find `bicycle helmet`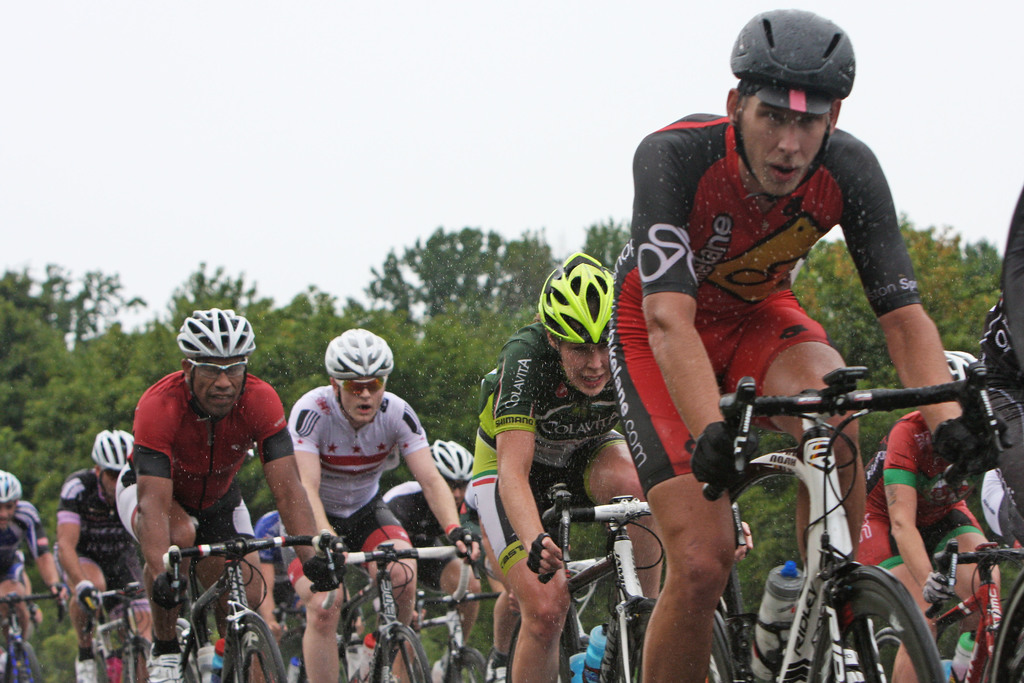
left=95, top=425, right=136, bottom=470
